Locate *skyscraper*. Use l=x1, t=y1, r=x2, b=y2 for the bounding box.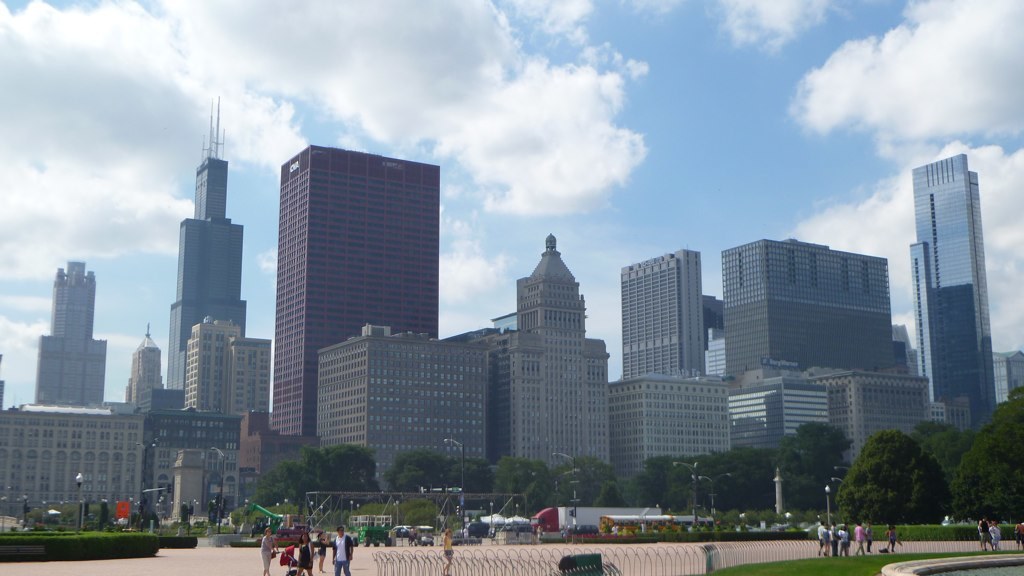
l=125, t=327, r=162, b=409.
